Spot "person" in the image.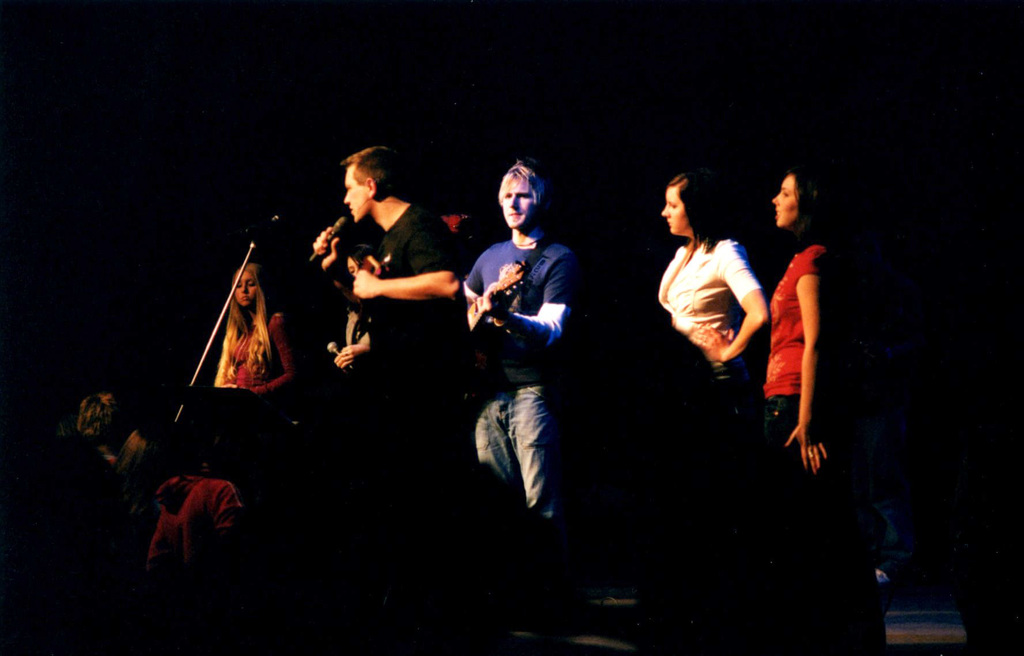
"person" found at [x1=452, y1=144, x2=569, y2=640].
